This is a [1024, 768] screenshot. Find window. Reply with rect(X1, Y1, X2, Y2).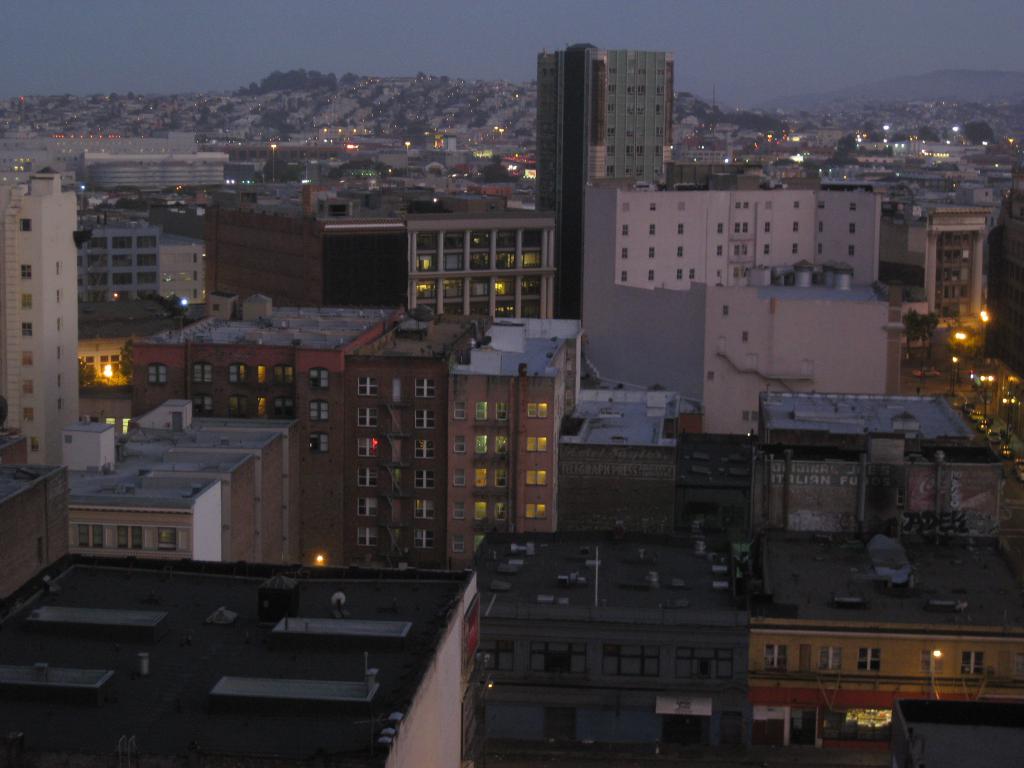
rect(496, 470, 508, 484).
